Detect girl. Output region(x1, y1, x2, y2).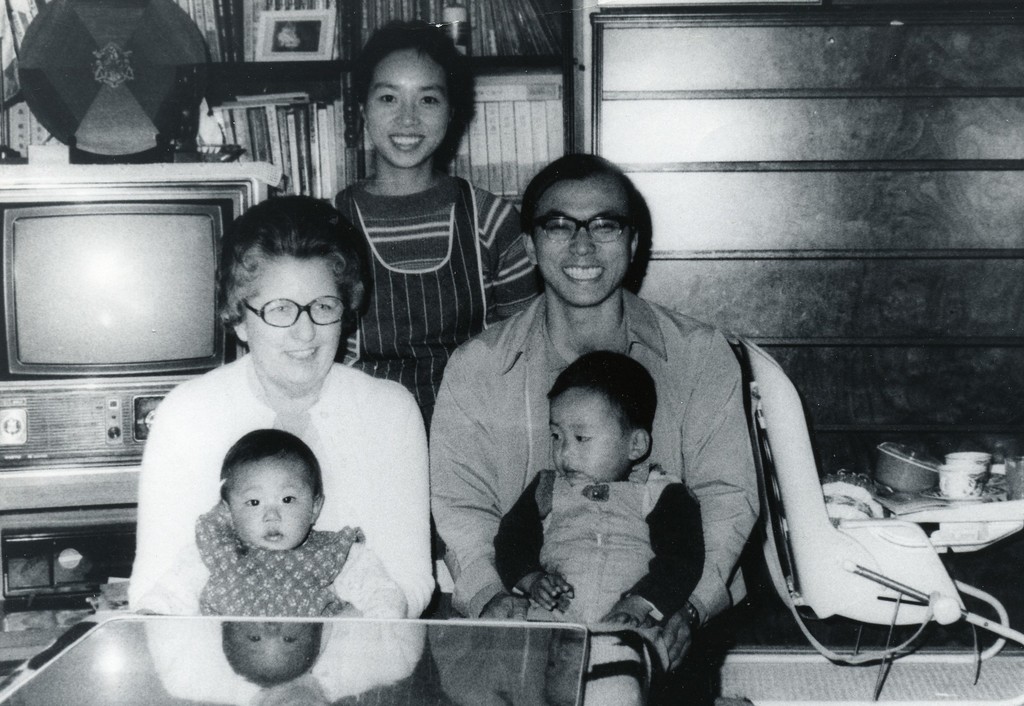
region(192, 423, 411, 618).
